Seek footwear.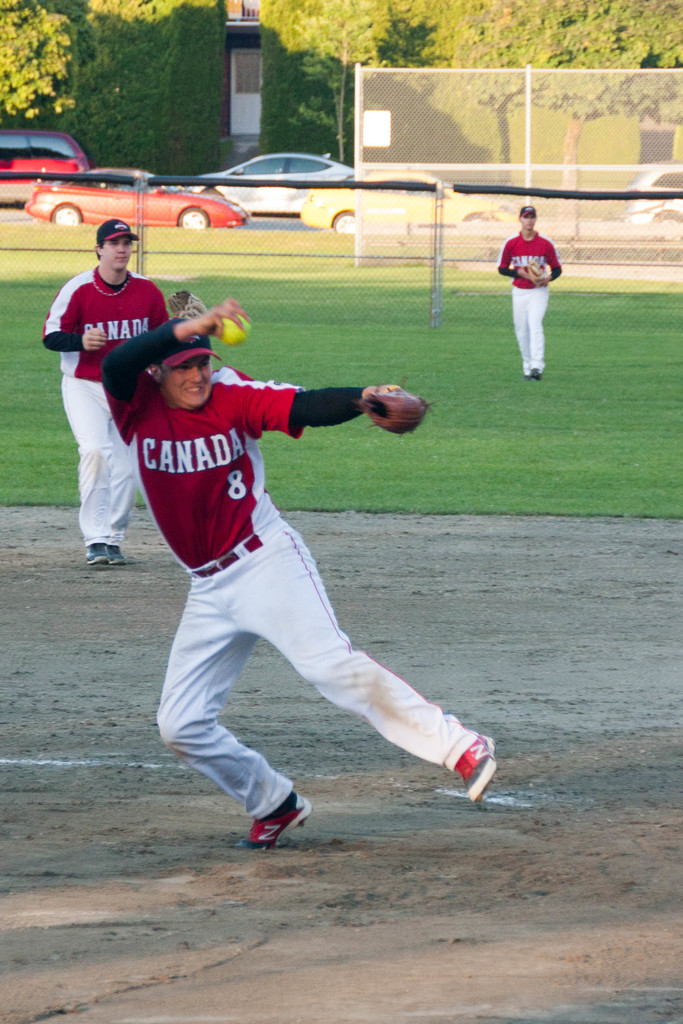
bbox(456, 730, 491, 802).
